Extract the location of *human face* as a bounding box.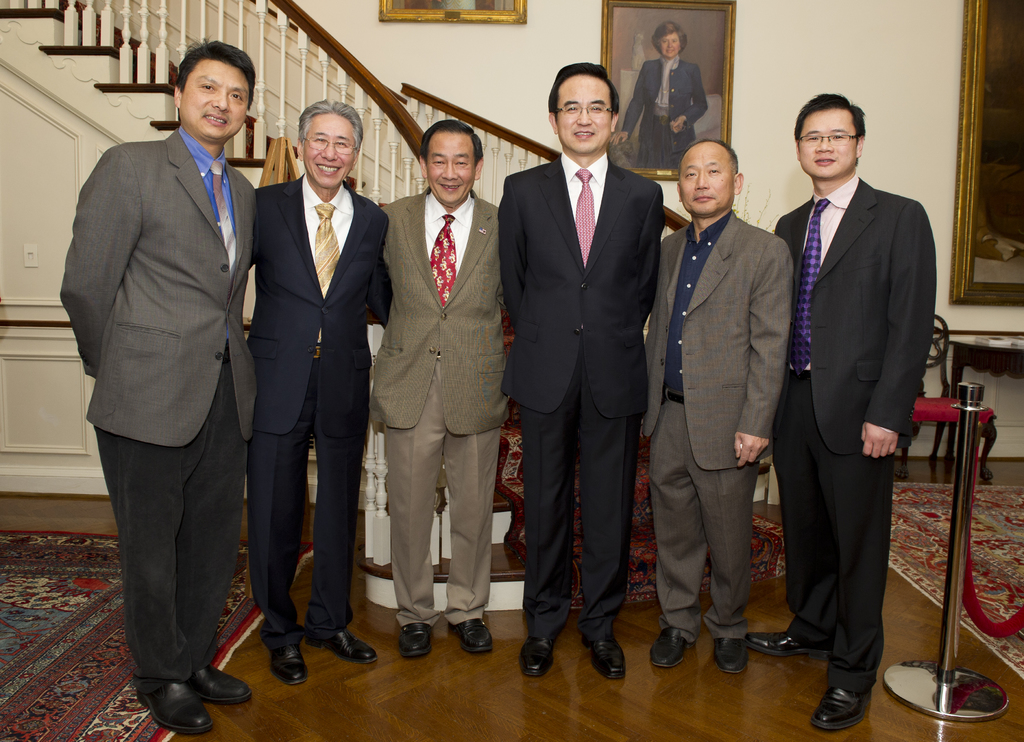
801,110,858,175.
